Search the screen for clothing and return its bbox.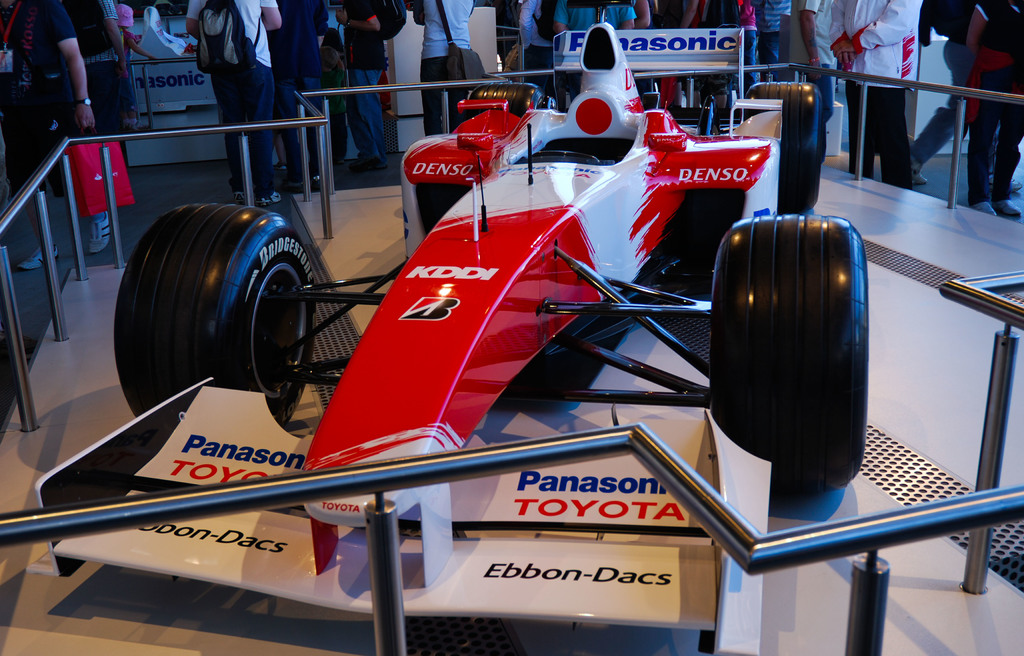
Found: [left=517, top=0, right=550, bottom=91].
